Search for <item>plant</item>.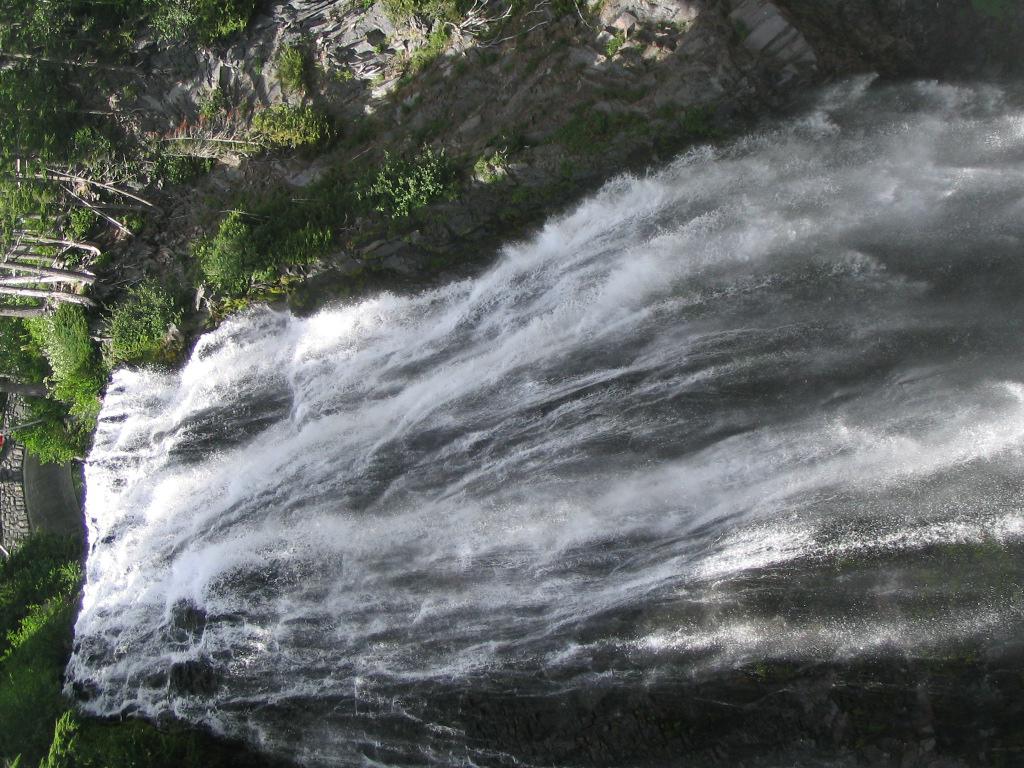
Found at select_region(0, 555, 88, 750).
